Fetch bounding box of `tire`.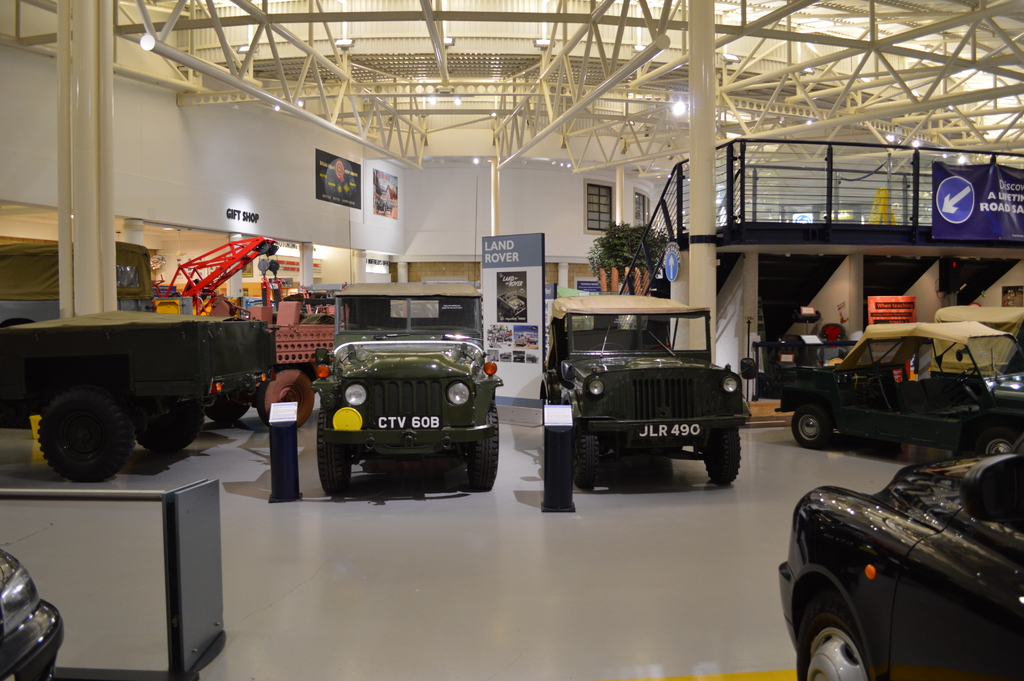
Bbox: 28,375,134,491.
